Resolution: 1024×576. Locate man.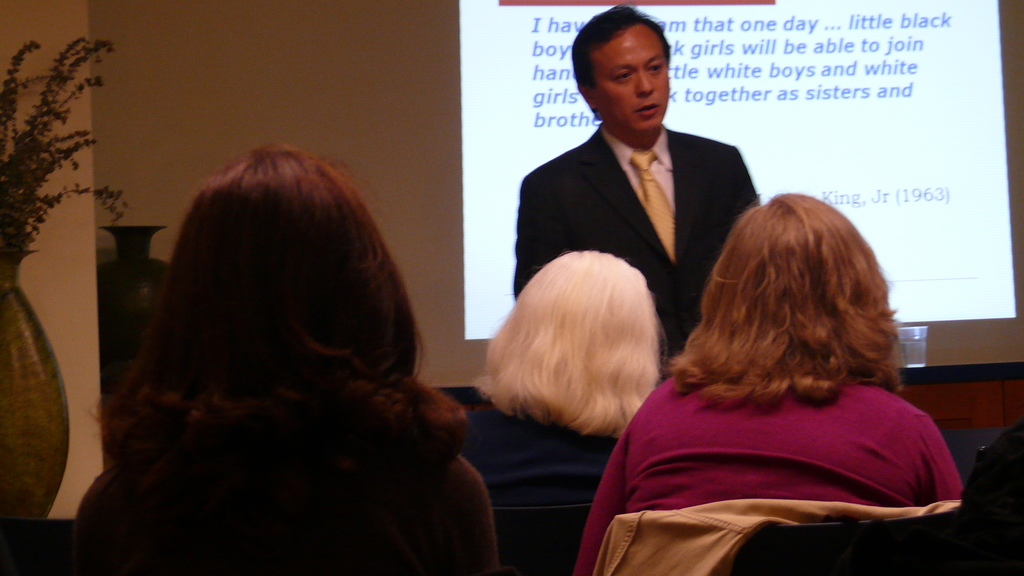
region(511, 0, 765, 362).
